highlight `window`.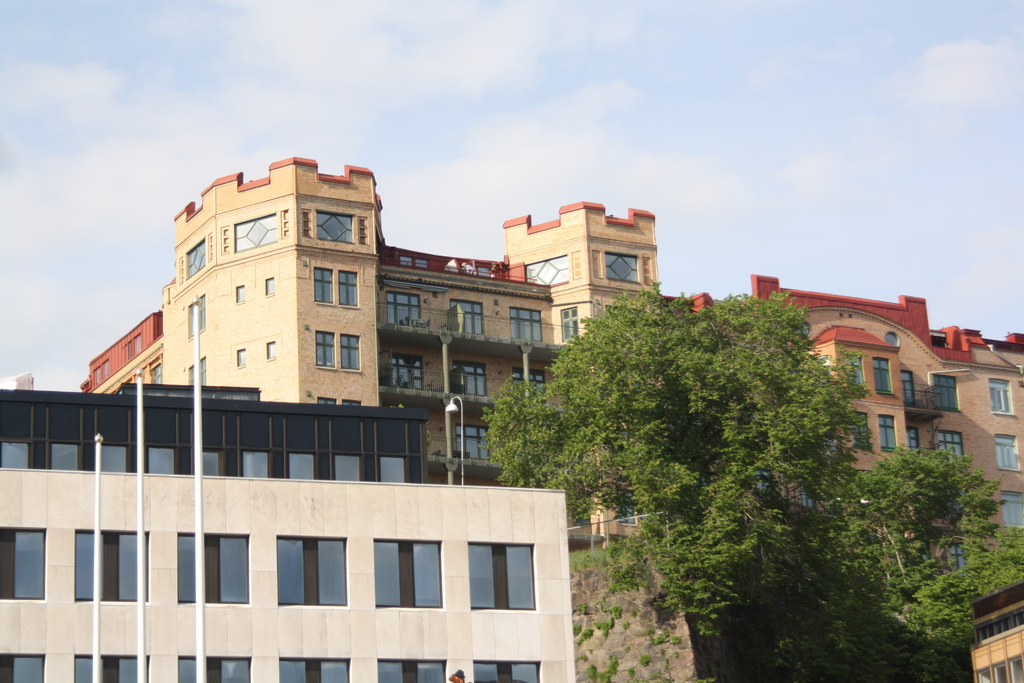
Highlighted region: detection(465, 541, 535, 609).
